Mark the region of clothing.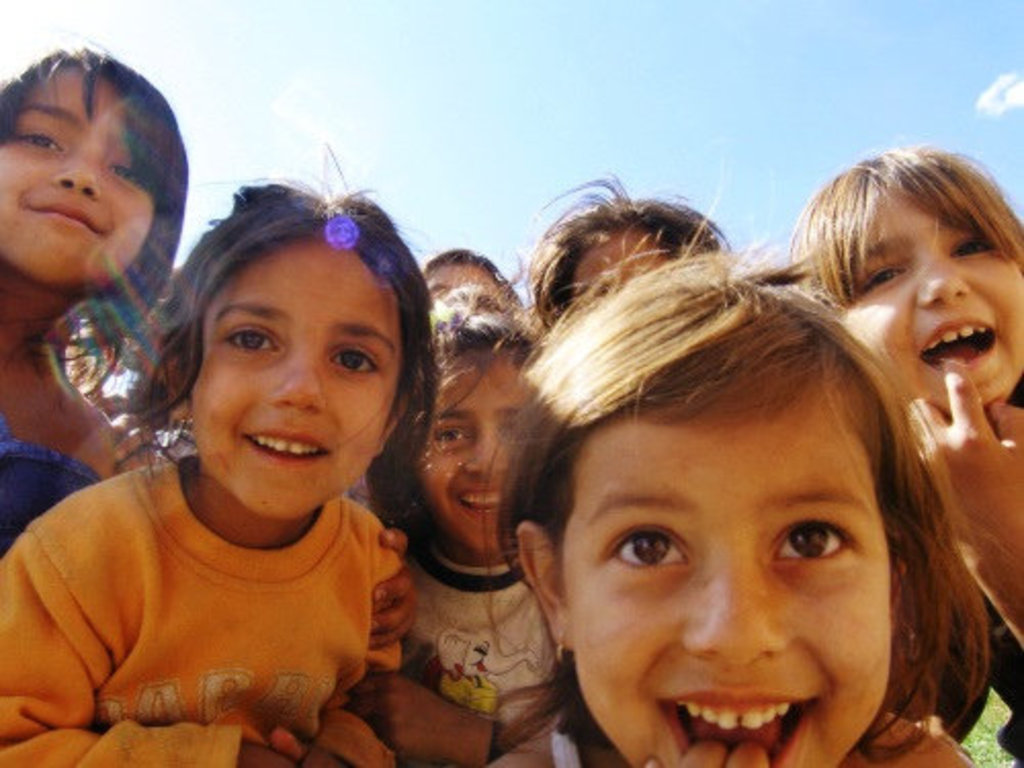
Region: <box>0,434,102,549</box>.
